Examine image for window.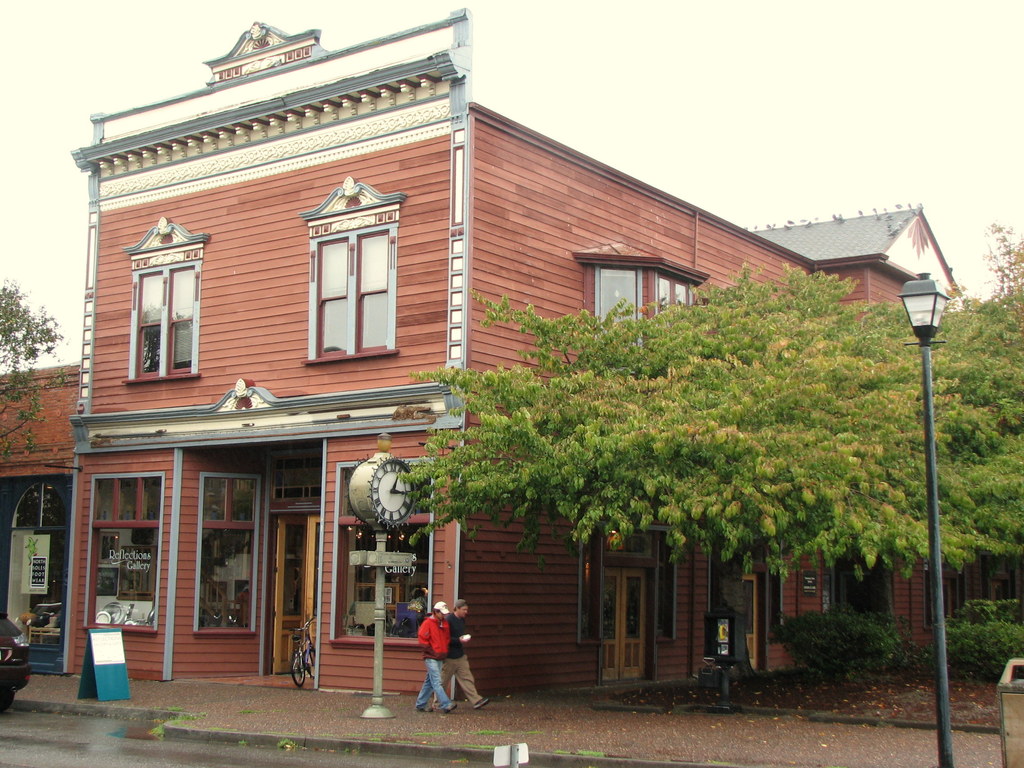
Examination result: (left=596, top=266, right=694, bottom=352).
